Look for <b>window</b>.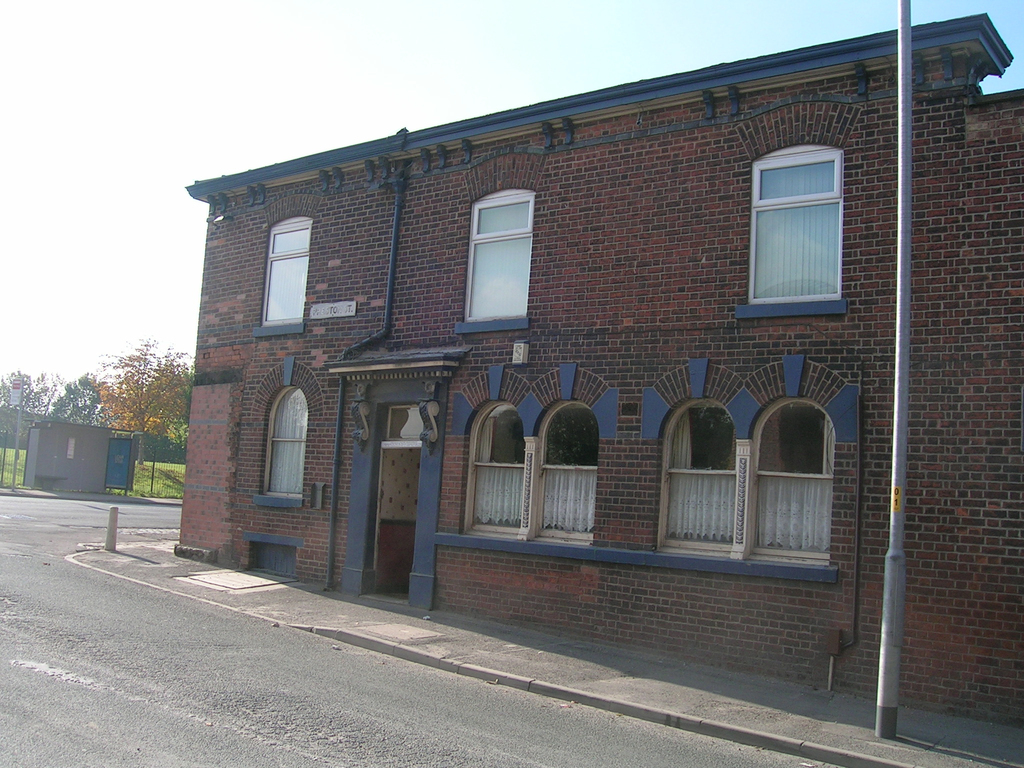
Found: BBox(259, 214, 310, 340).
